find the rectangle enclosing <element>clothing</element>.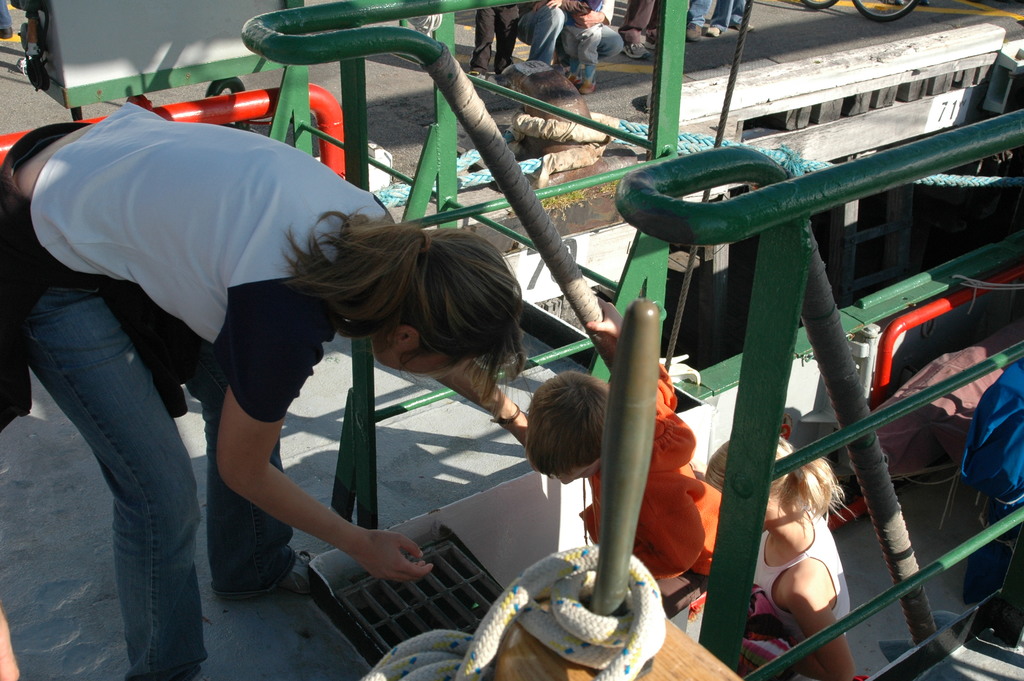
{"x1": 517, "y1": 0, "x2": 621, "y2": 72}.
